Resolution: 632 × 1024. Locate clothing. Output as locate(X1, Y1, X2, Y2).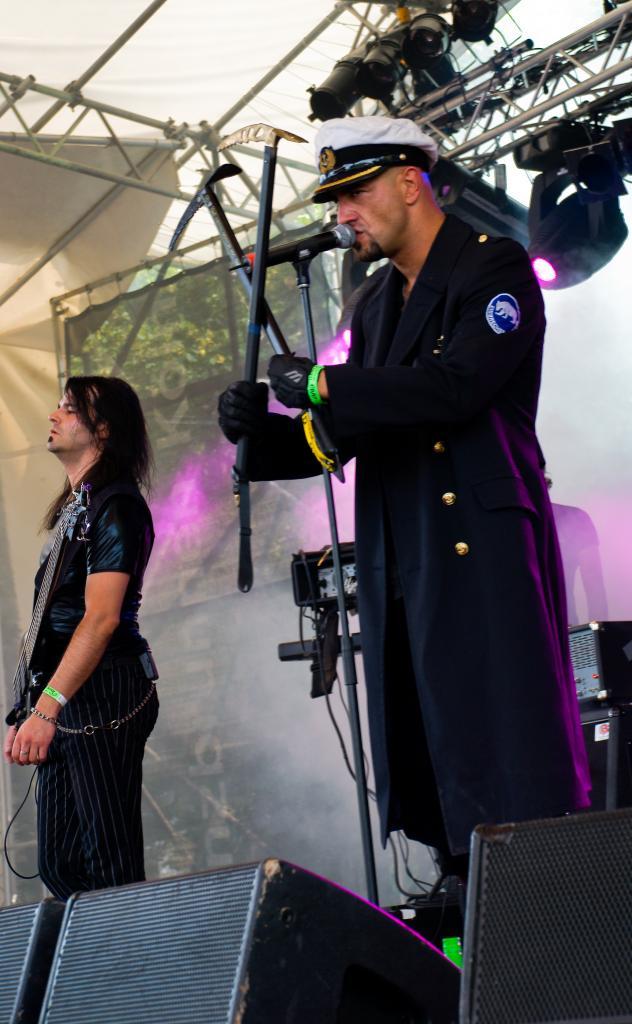
locate(281, 169, 586, 899).
